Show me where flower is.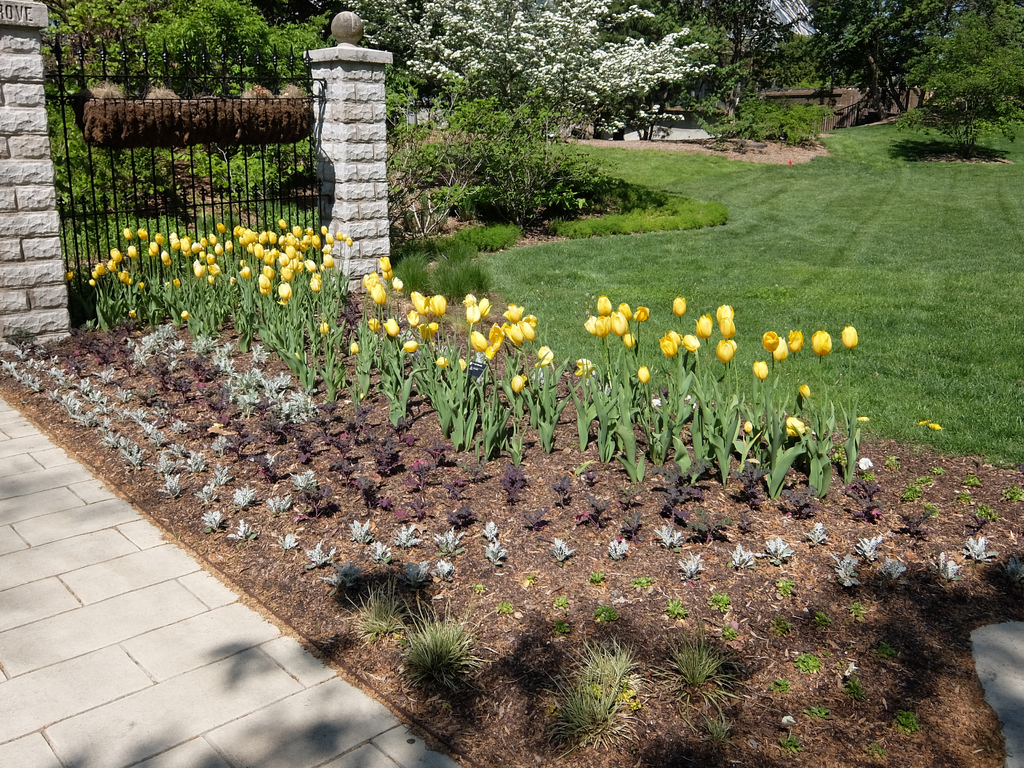
flower is at l=321, t=320, r=329, b=333.
